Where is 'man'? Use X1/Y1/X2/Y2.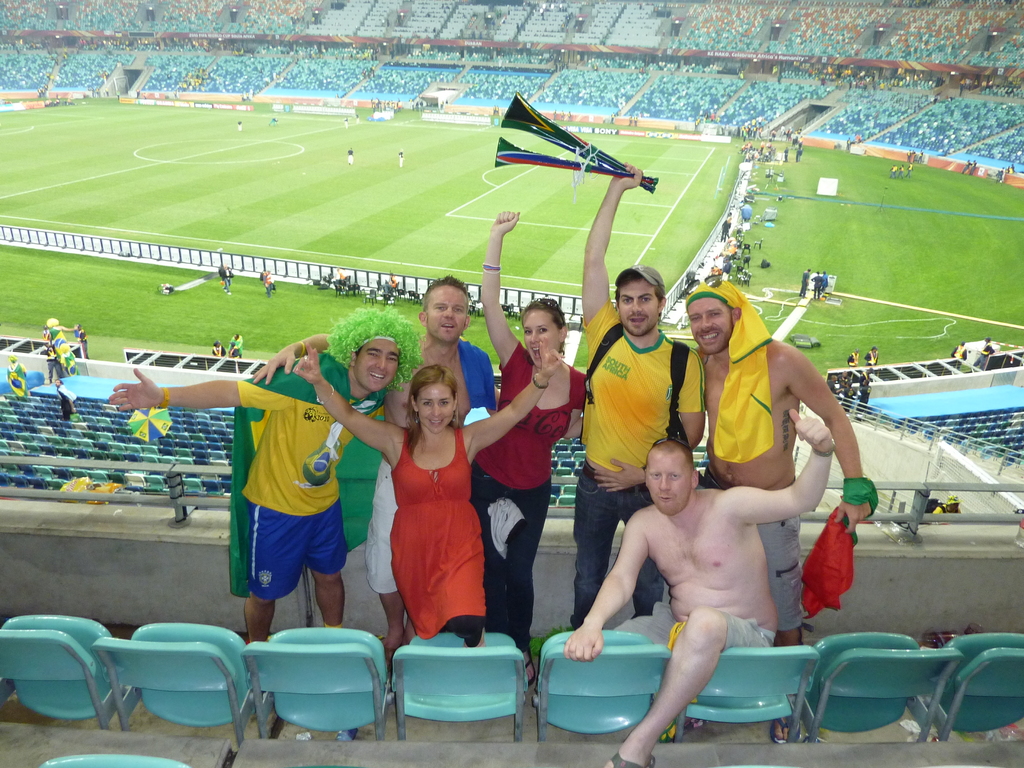
915/147/927/166.
